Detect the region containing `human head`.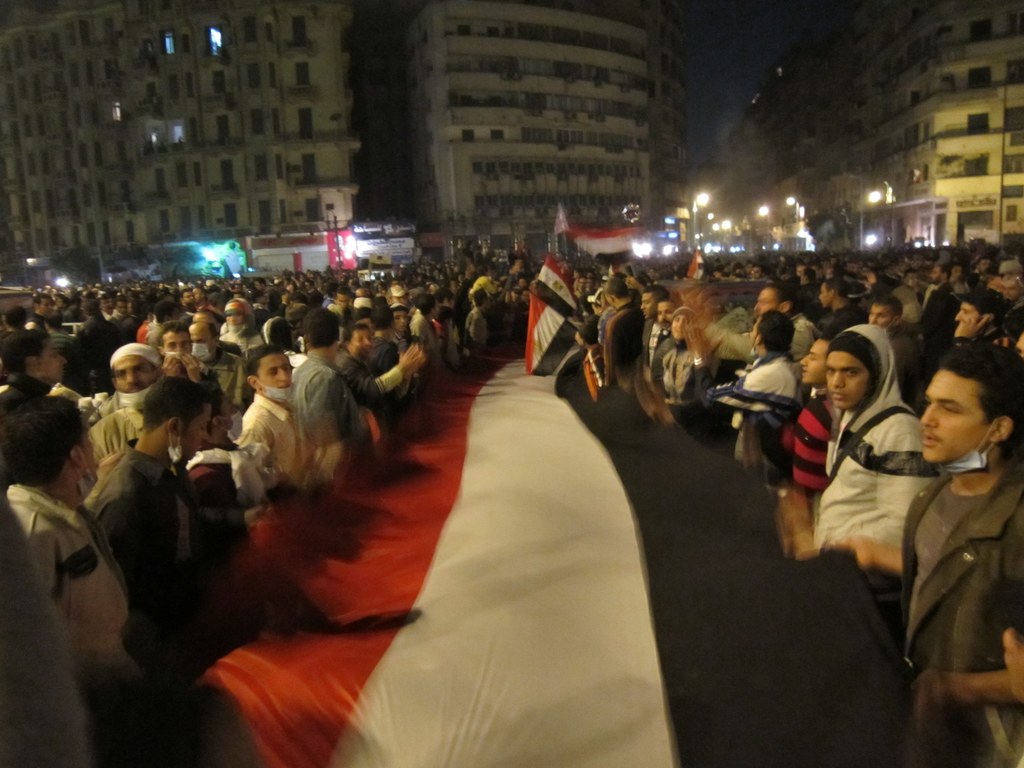
BBox(364, 308, 391, 340).
